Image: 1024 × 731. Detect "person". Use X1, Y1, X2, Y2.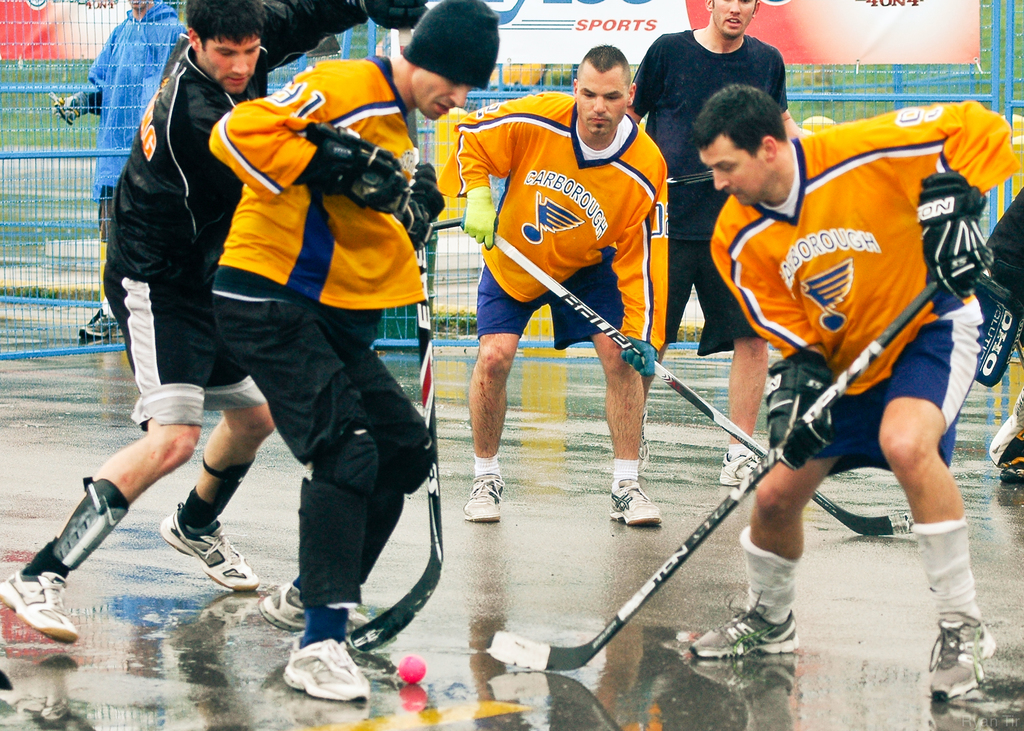
621, 0, 813, 486.
